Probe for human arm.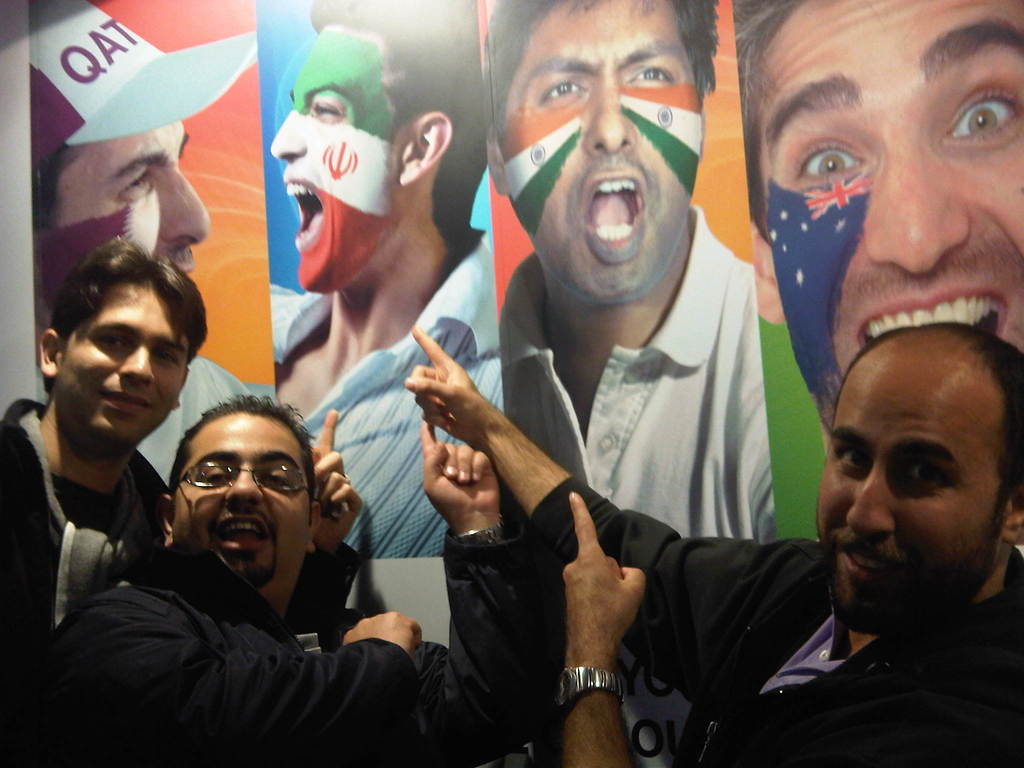
Probe result: <box>280,403,362,656</box>.
